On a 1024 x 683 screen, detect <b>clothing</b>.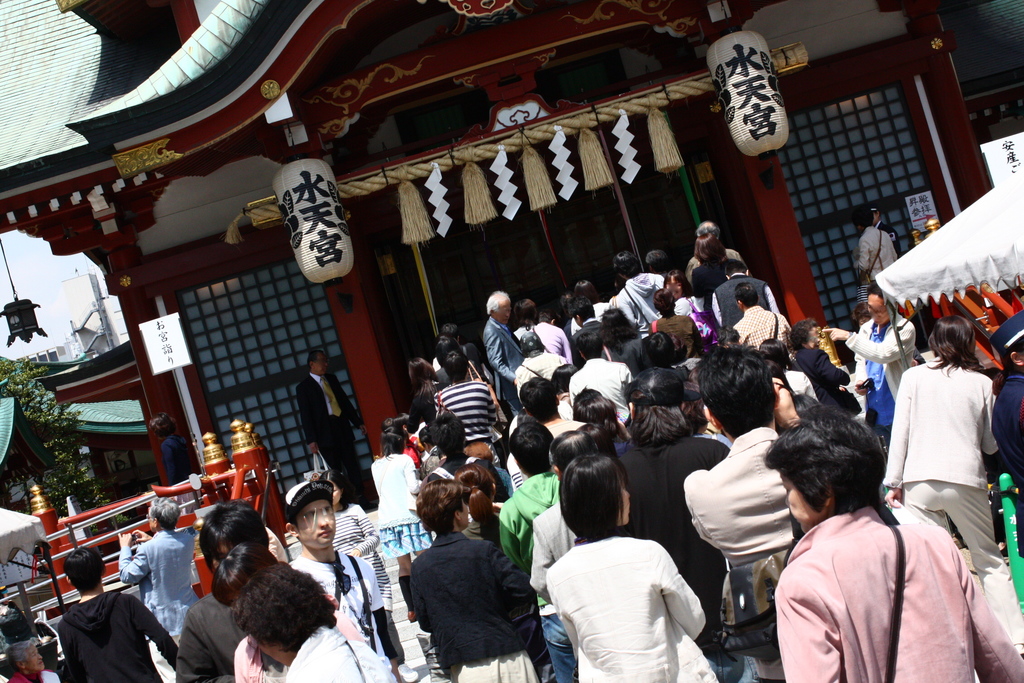
bbox(771, 493, 1022, 682).
